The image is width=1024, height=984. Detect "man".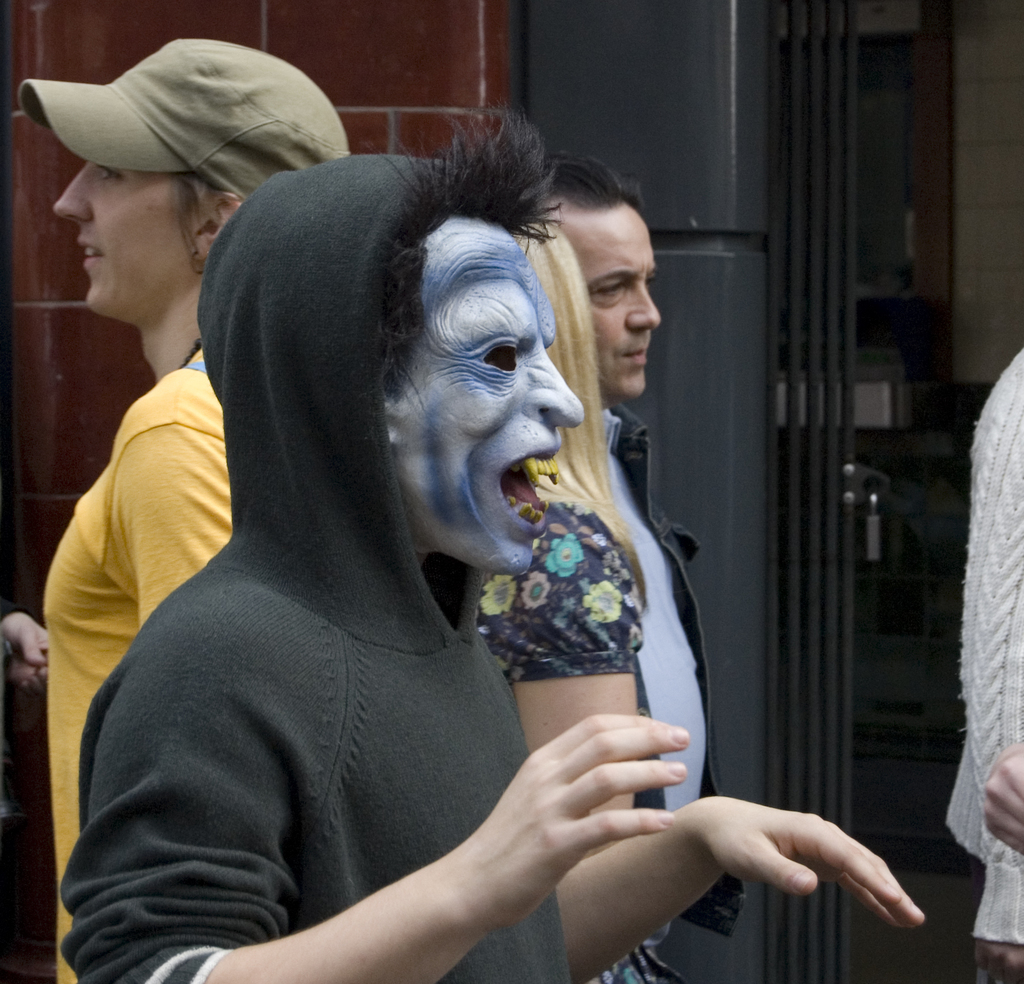
Detection: (0, 27, 351, 983).
